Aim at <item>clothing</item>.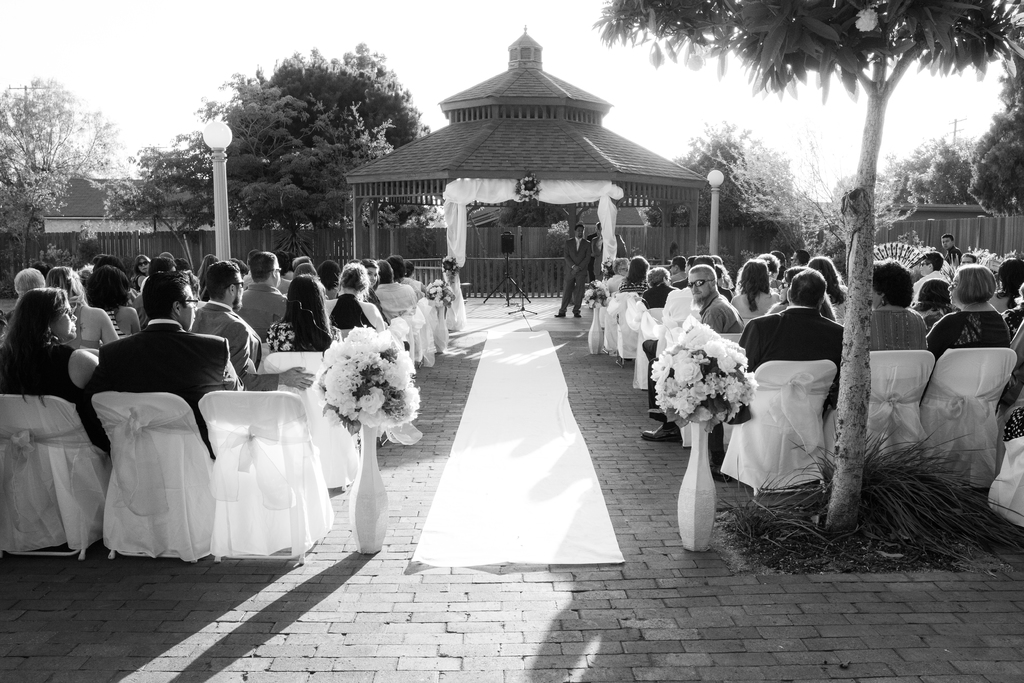
Aimed at 12,344,100,439.
